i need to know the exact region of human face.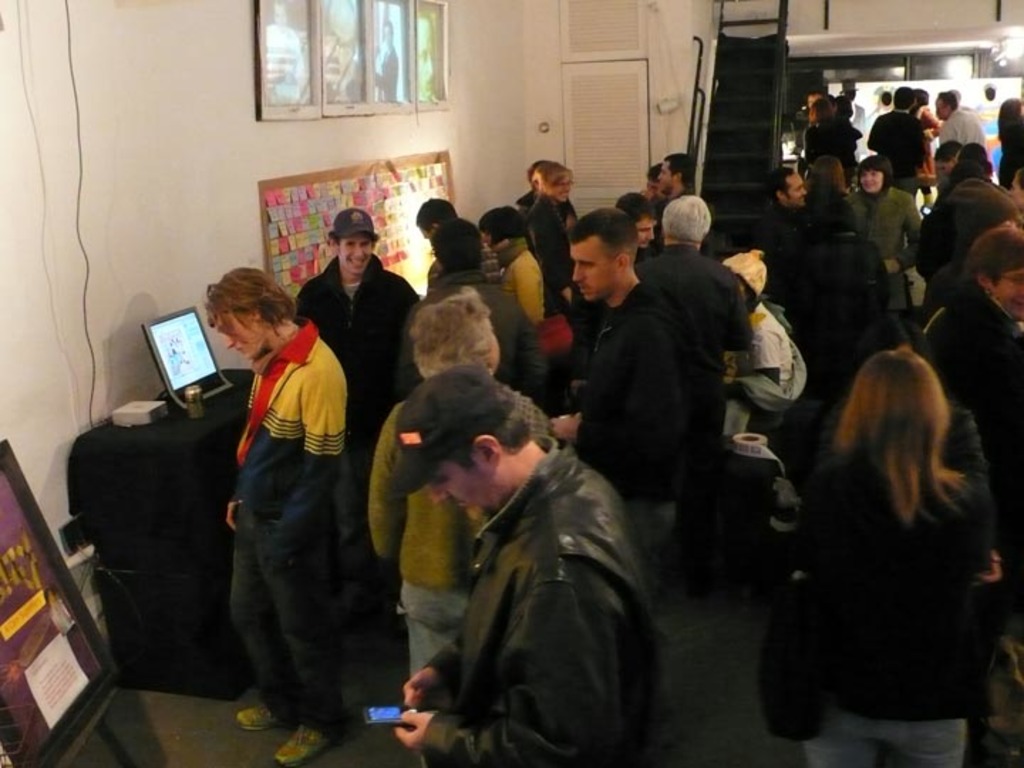
Region: left=422, top=452, right=498, bottom=523.
